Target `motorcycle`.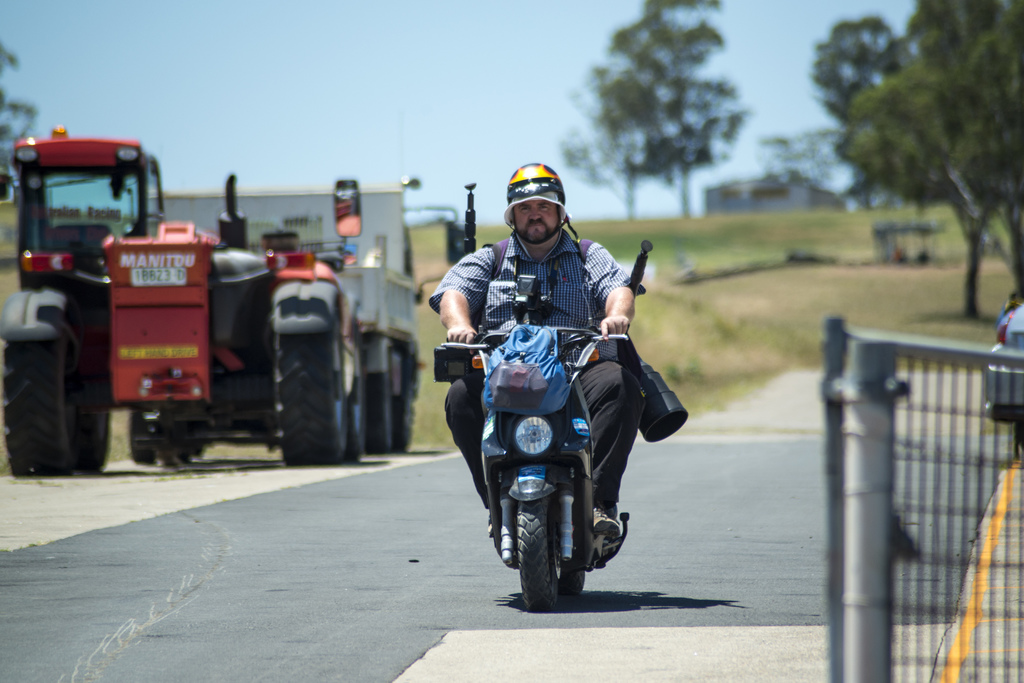
Target region: box(442, 326, 631, 606).
